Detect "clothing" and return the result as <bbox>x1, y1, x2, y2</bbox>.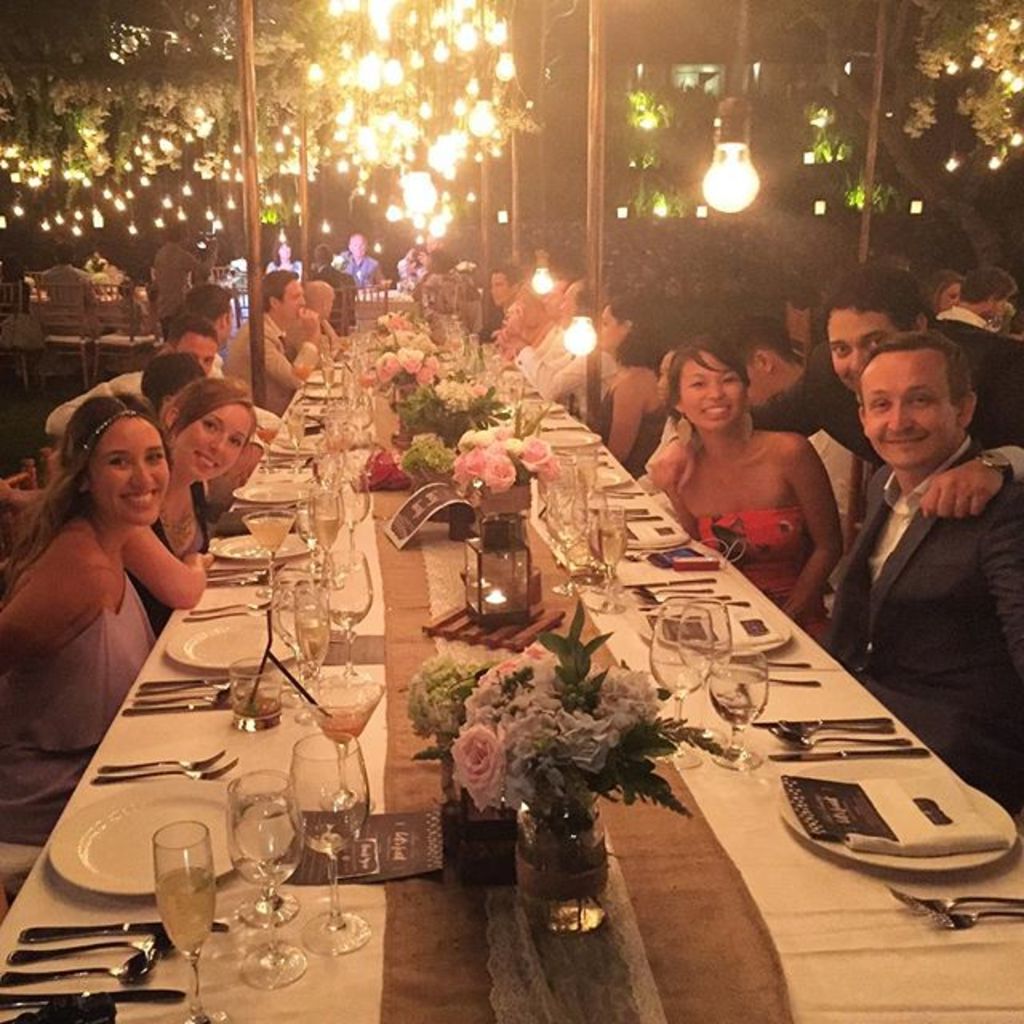
<bbox>835, 466, 1022, 819</bbox>.
